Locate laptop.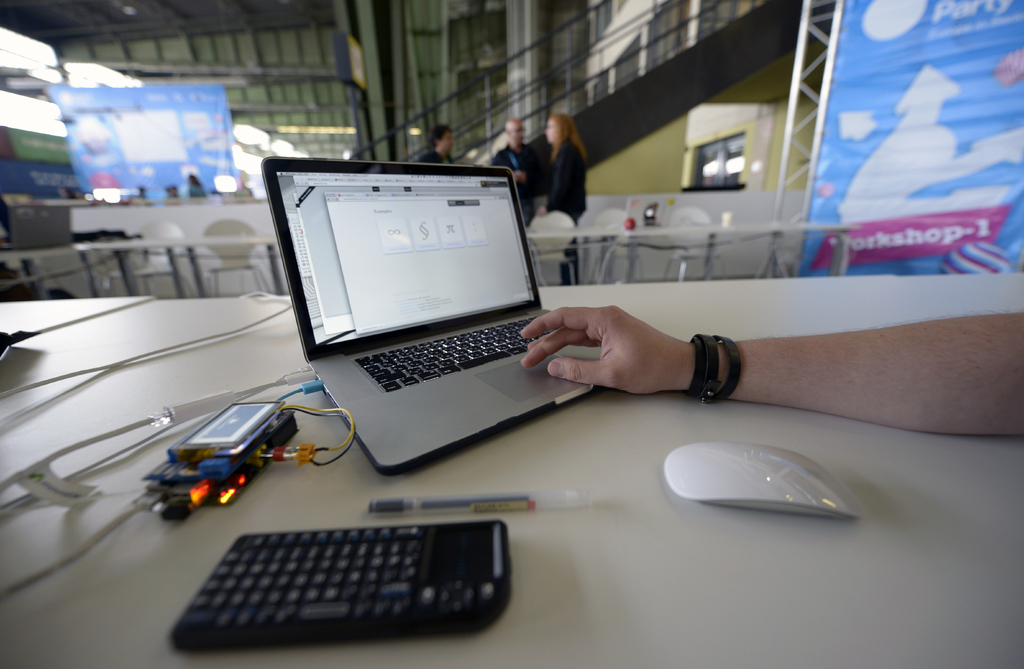
Bounding box: region(266, 142, 581, 472).
